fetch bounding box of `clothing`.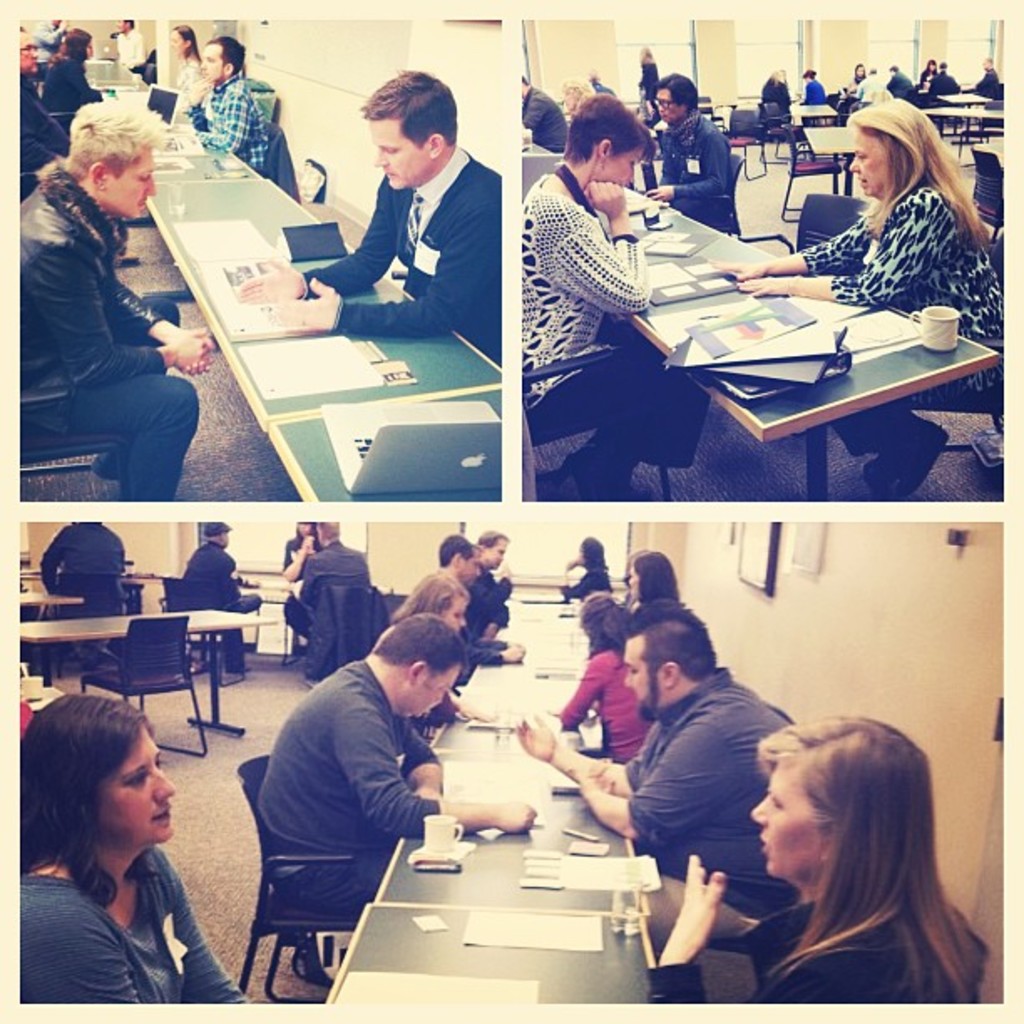
Bbox: crop(187, 535, 246, 614).
